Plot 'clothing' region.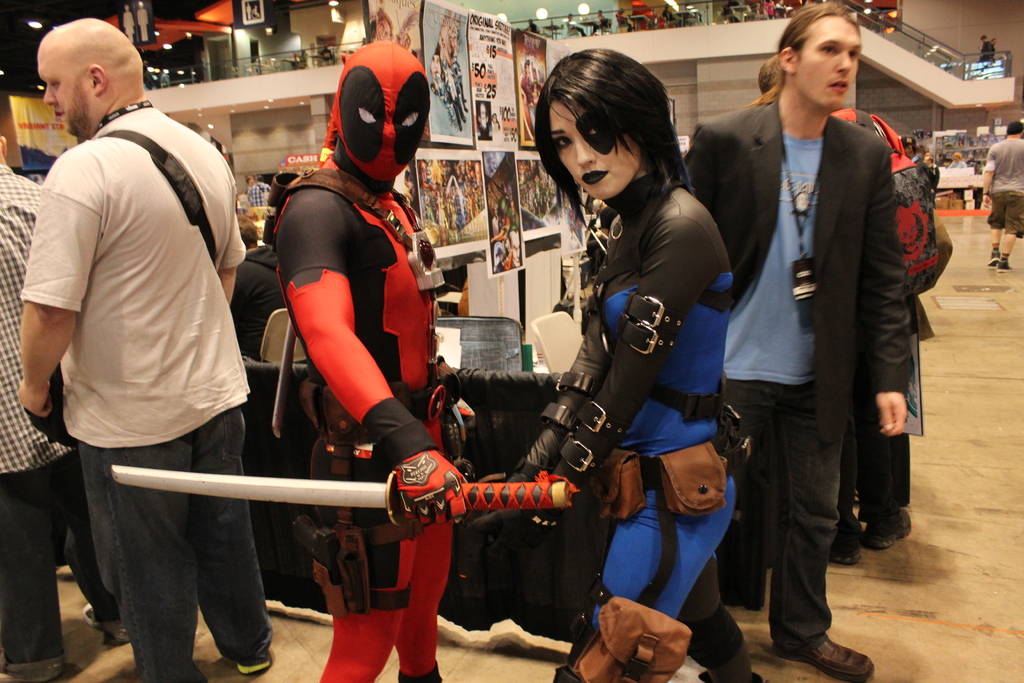
Plotted at (x1=28, y1=32, x2=248, y2=605).
